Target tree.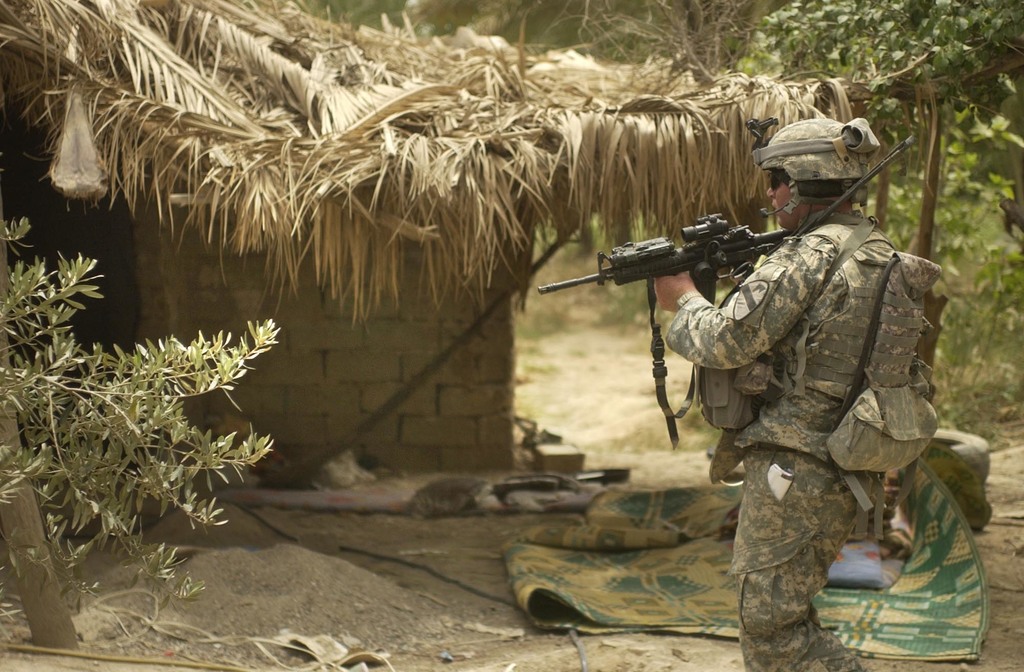
Target region: detection(11, 205, 291, 584).
